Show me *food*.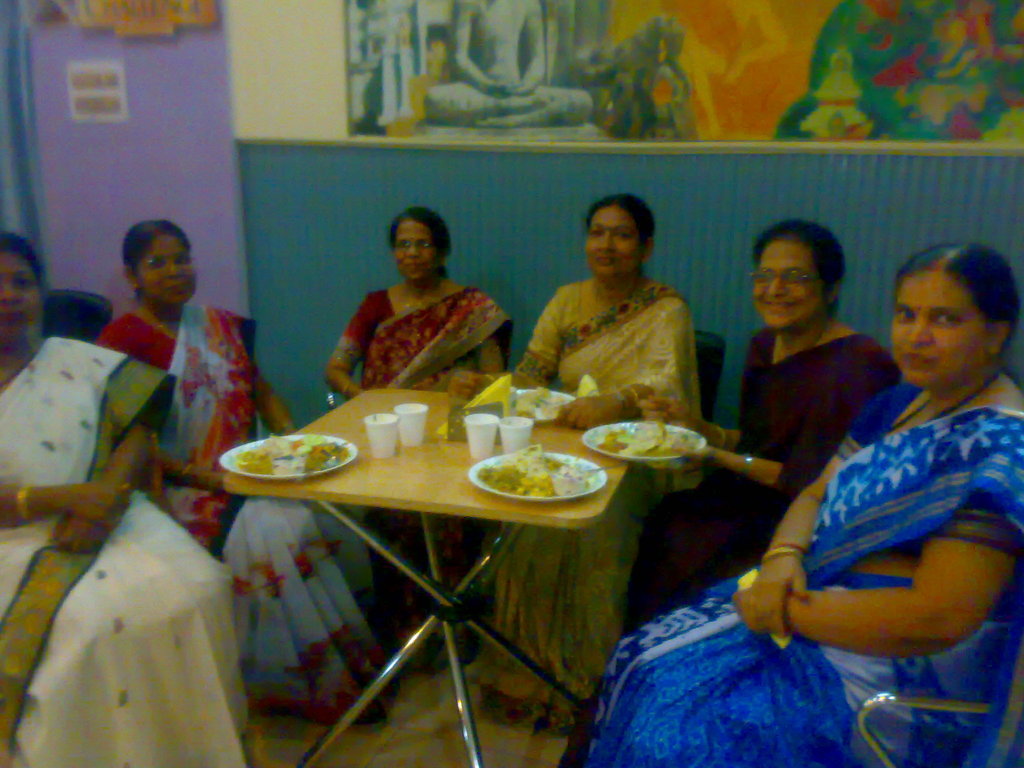
*food* is here: 596 420 703 456.
